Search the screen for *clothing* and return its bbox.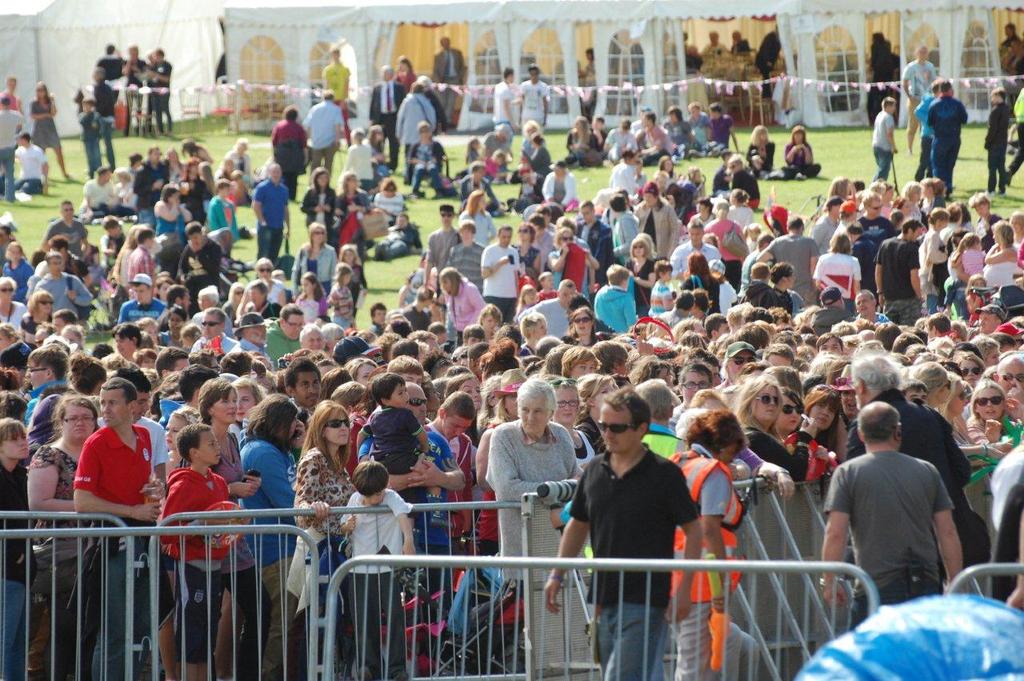
Found: [x1=786, y1=137, x2=830, y2=179].
